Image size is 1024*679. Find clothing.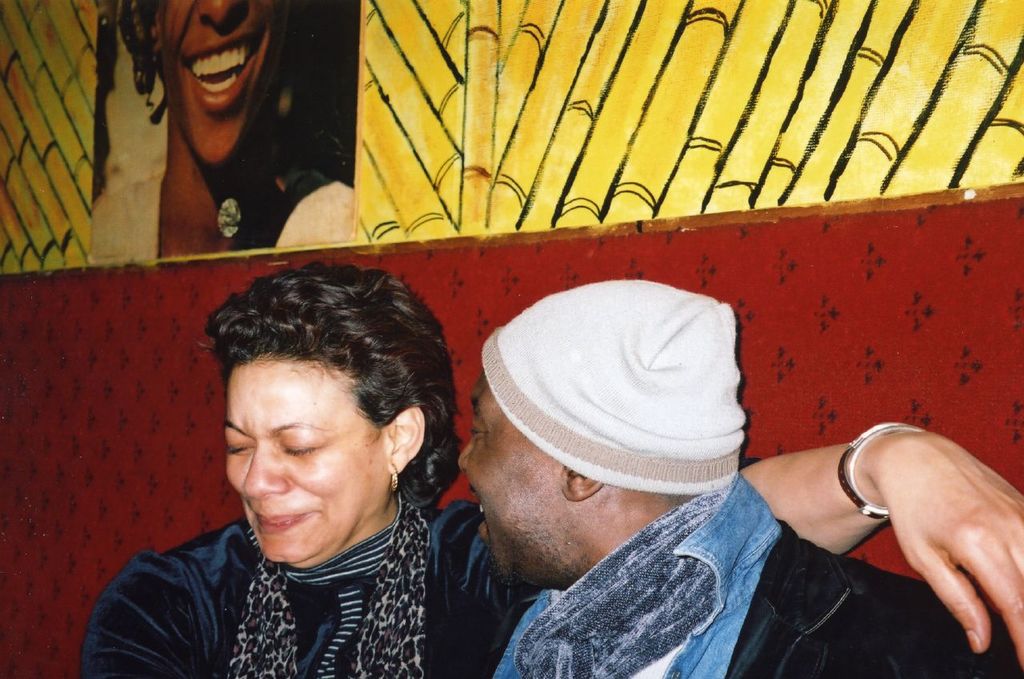
crop(482, 465, 1023, 678).
